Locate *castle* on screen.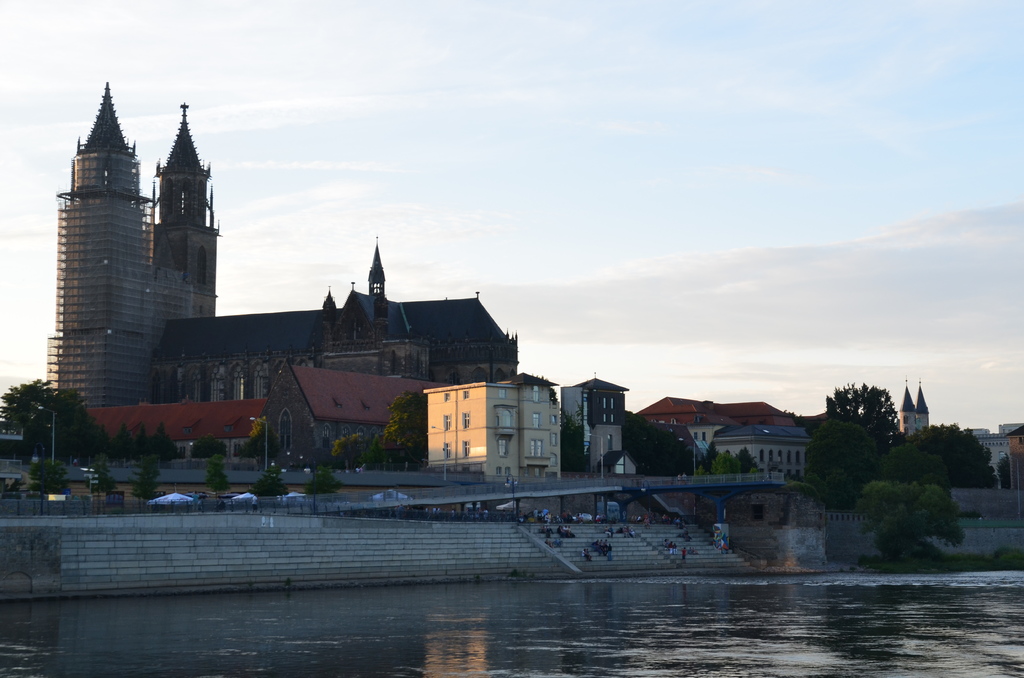
On screen at 558,376,641,474.
